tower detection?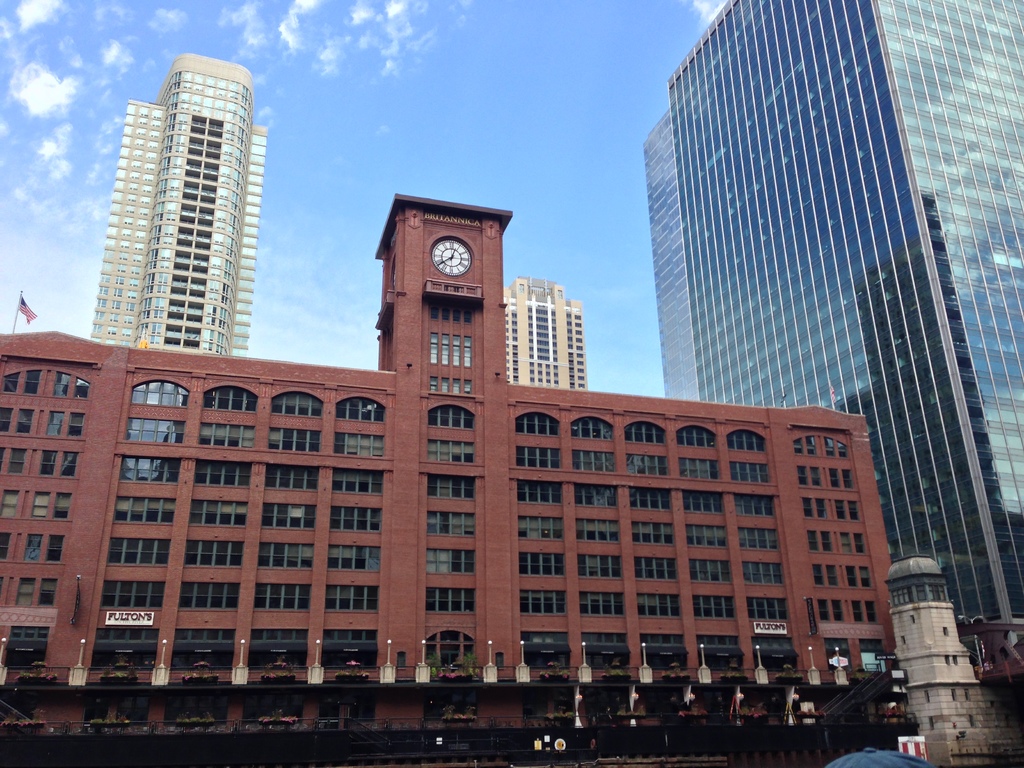
[left=501, top=285, right=579, bottom=389]
